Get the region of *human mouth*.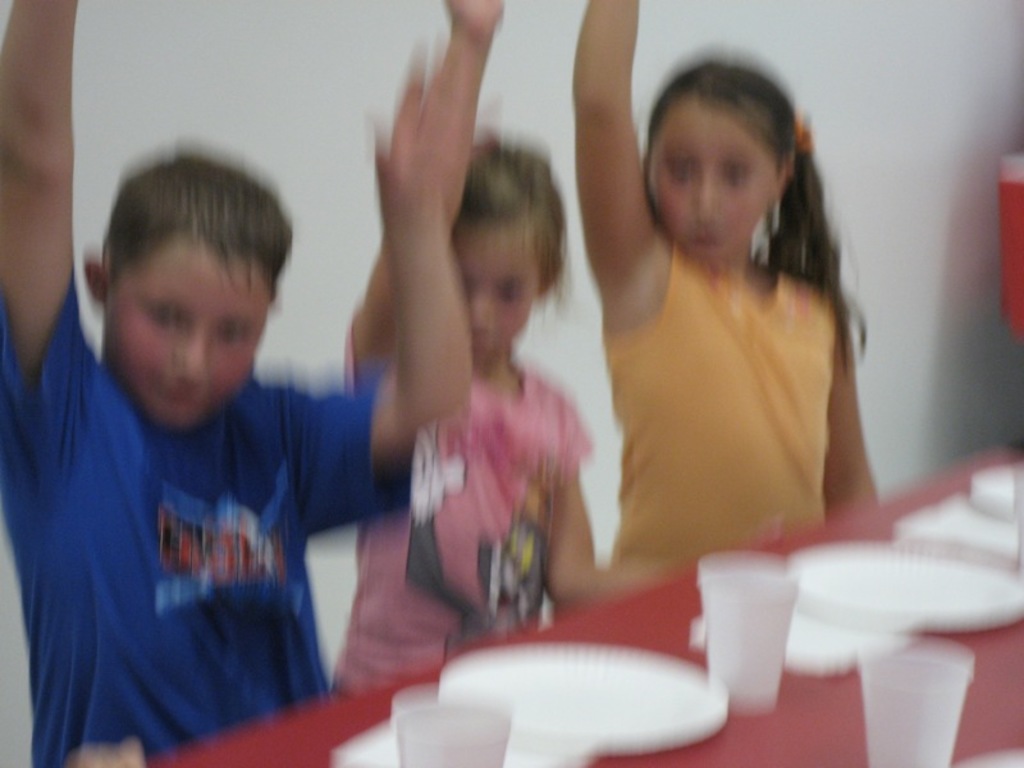
region(156, 392, 202, 404).
